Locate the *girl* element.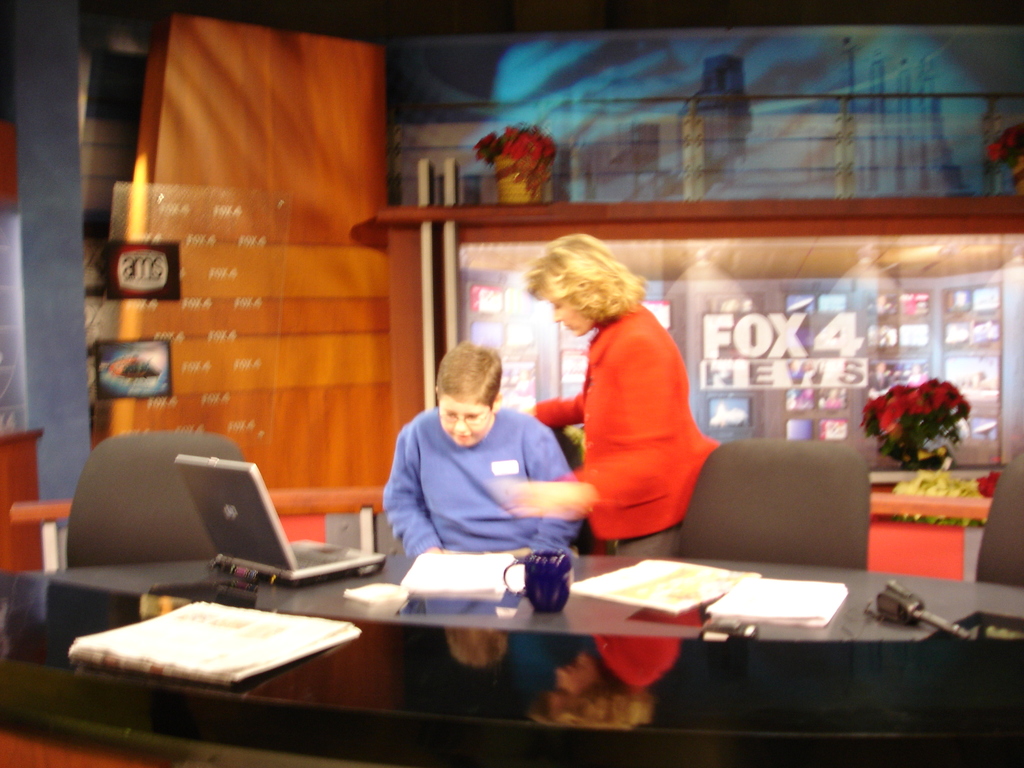
Element bbox: 385 346 586 552.
